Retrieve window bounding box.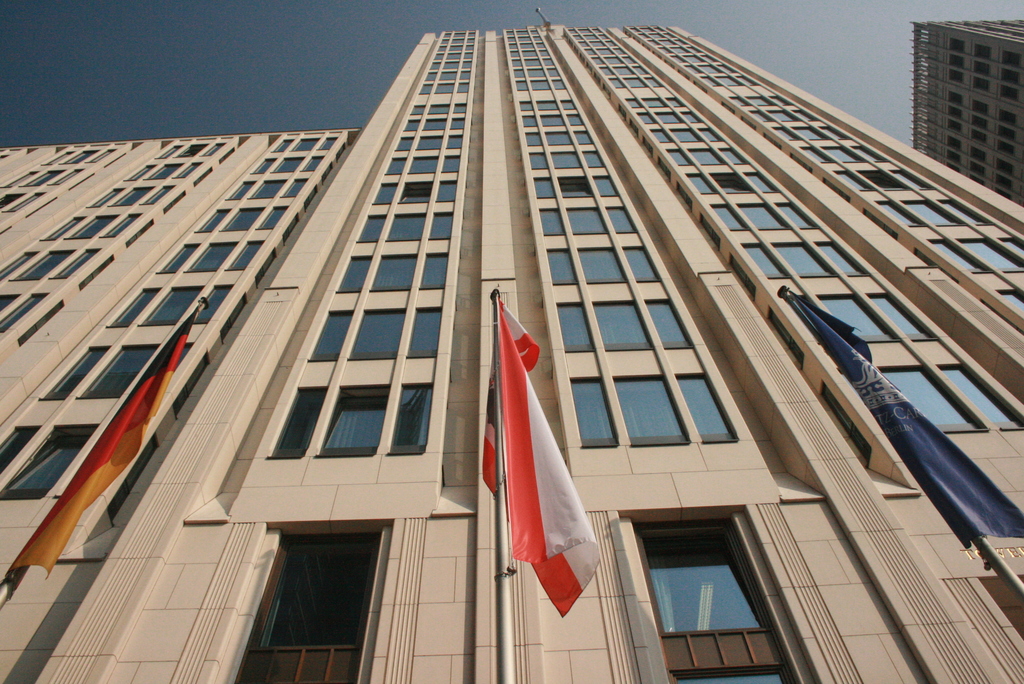
Bounding box: 859 142 875 158.
